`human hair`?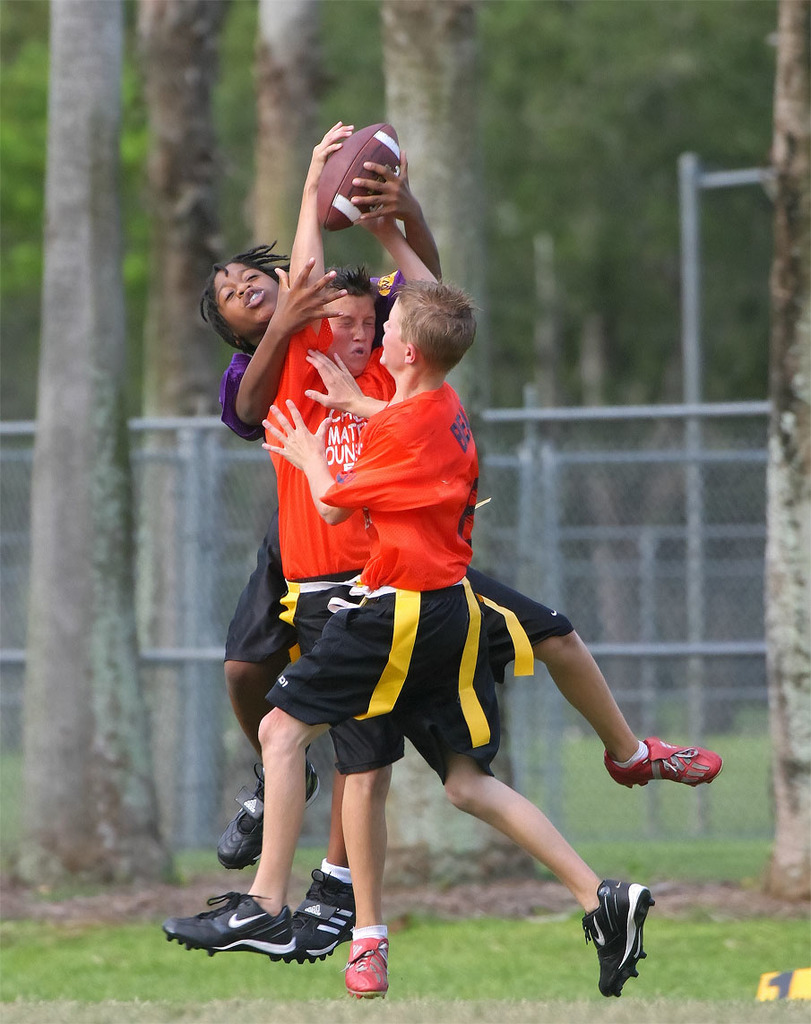
Rect(378, 271, 474, 378)
